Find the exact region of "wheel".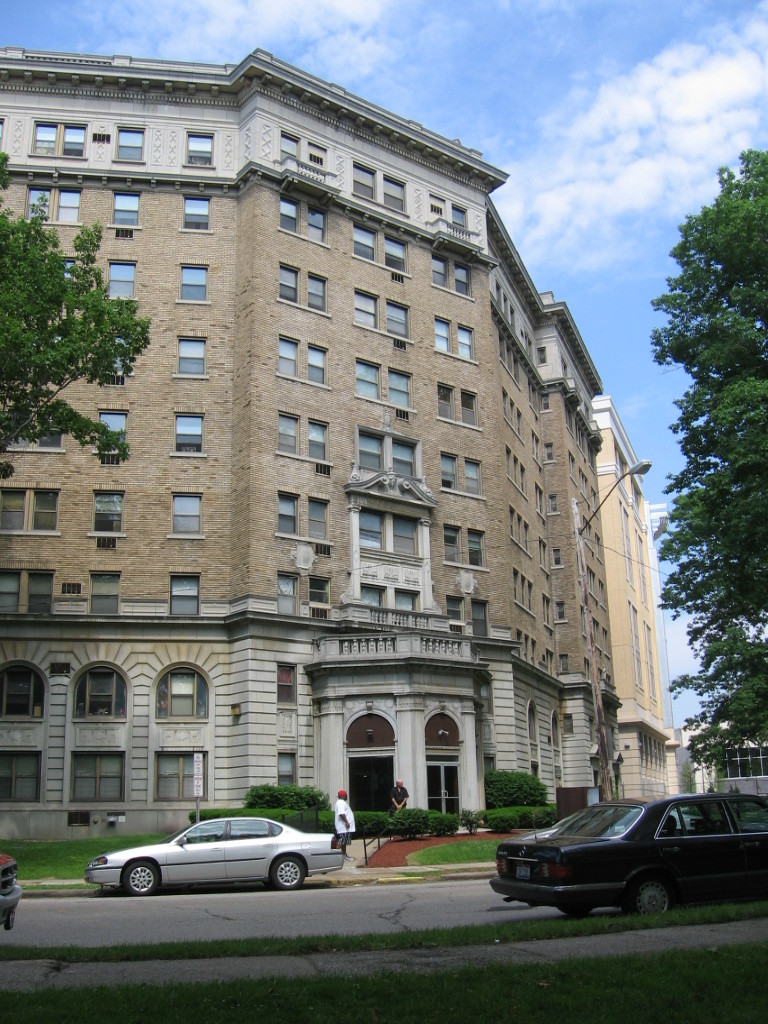
Exact region: bbox(269, 853, 308, 890).
